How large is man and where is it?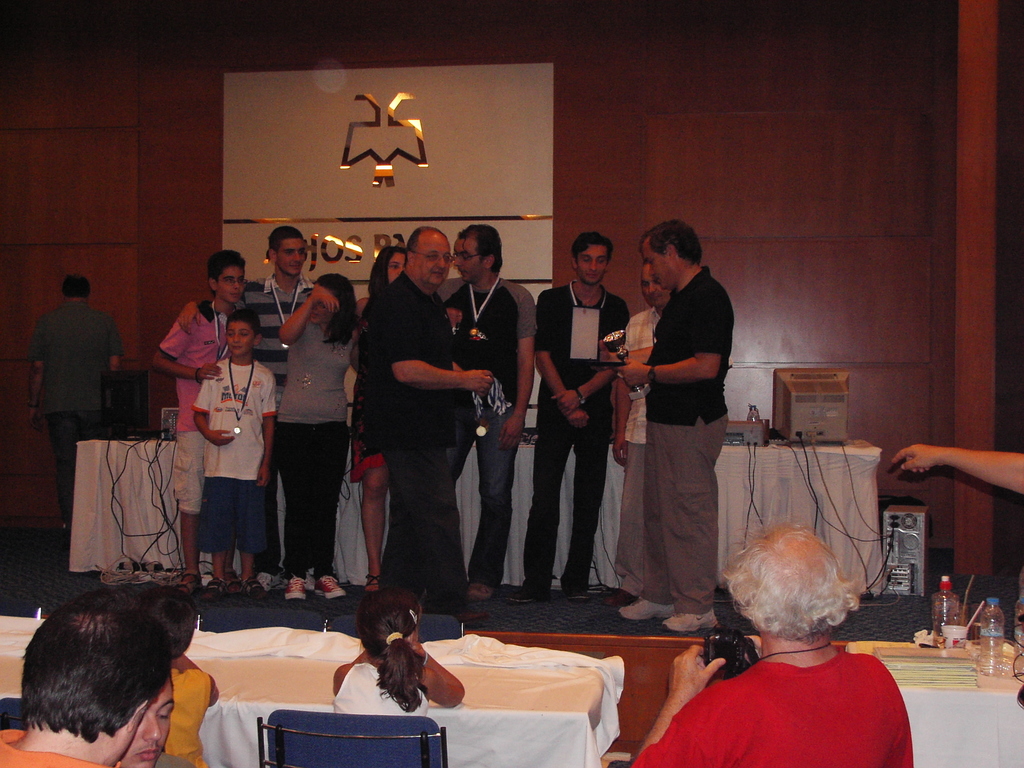
Bounding box: [29, 271, 123, 532].
